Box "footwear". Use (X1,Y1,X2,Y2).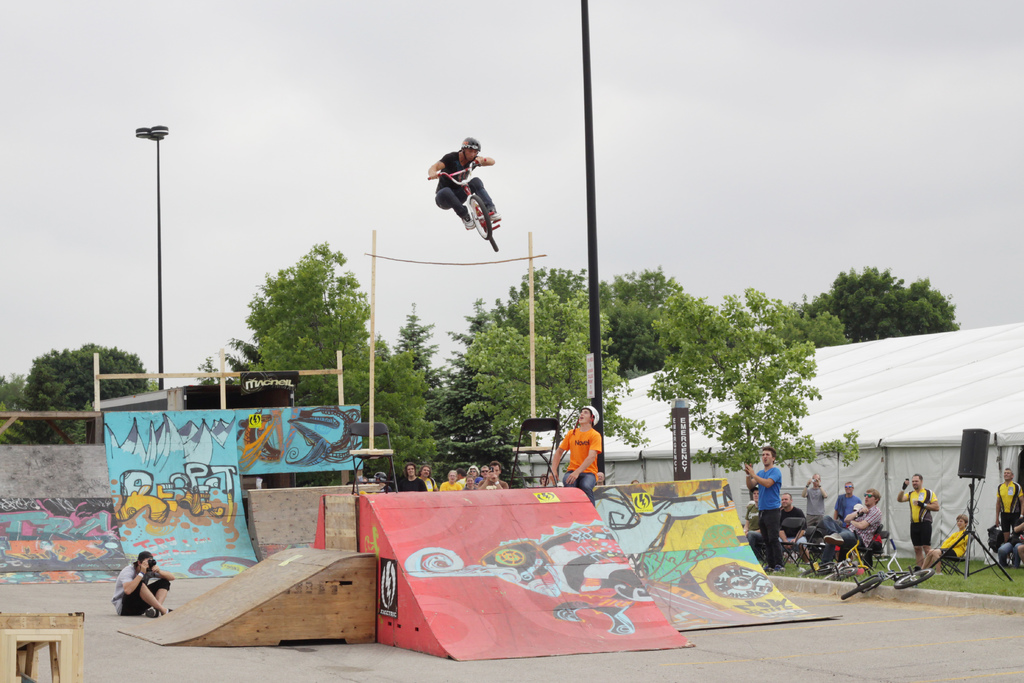
(138,605,159,621).
